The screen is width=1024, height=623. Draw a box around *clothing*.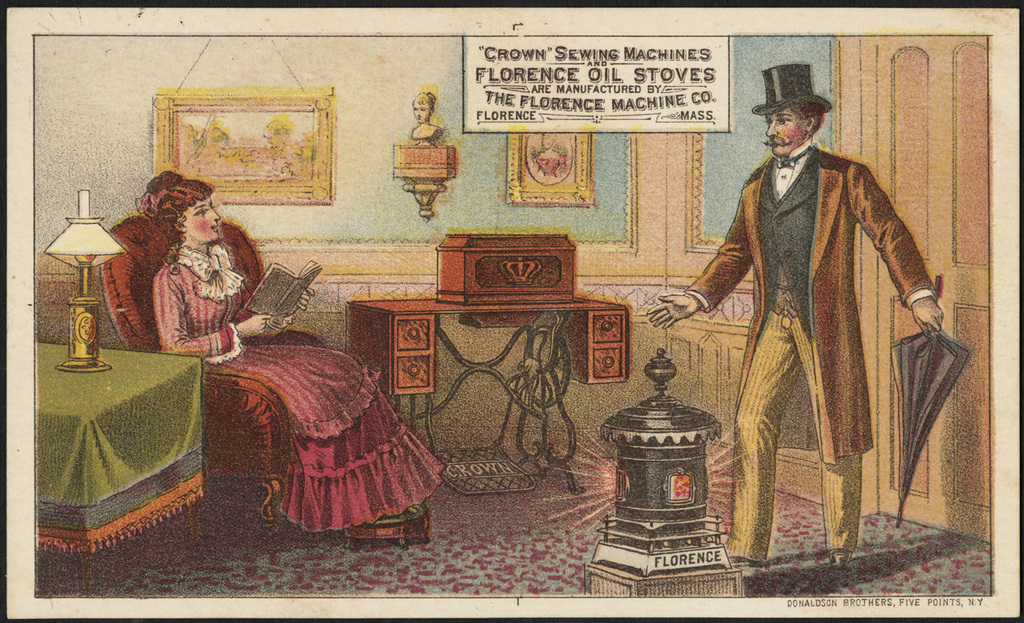
<box>685,111,945,545</box>.
